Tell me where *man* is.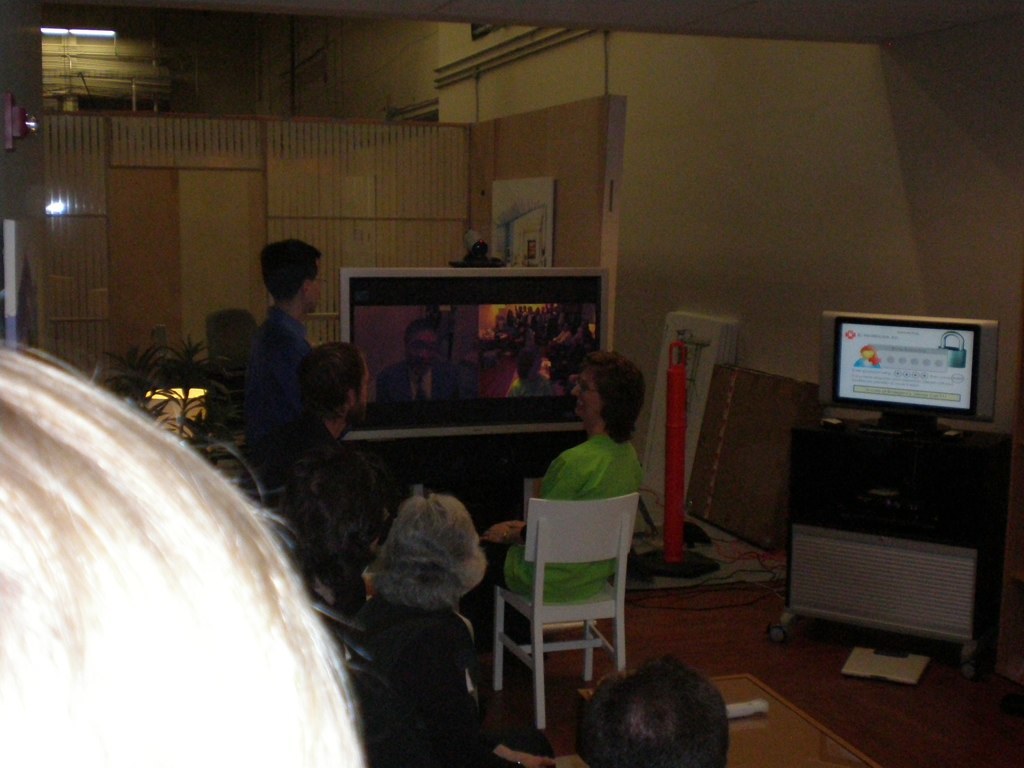
*man* is at bbox(247, 237, 328, 450).
